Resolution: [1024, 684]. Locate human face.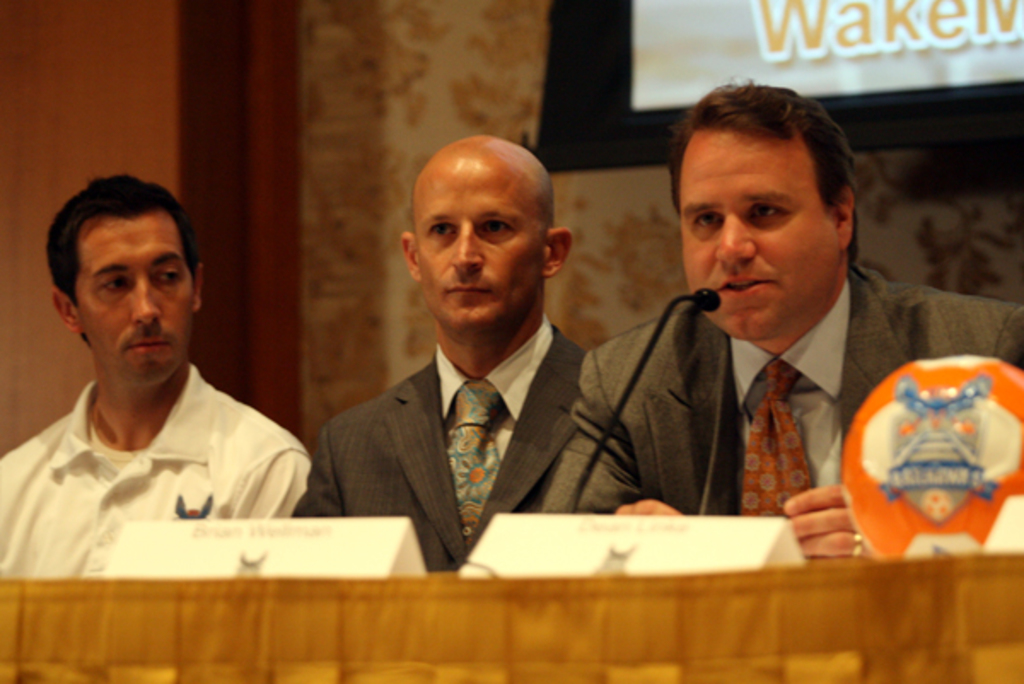
left=681, top=125, right=838, bottom=341.
